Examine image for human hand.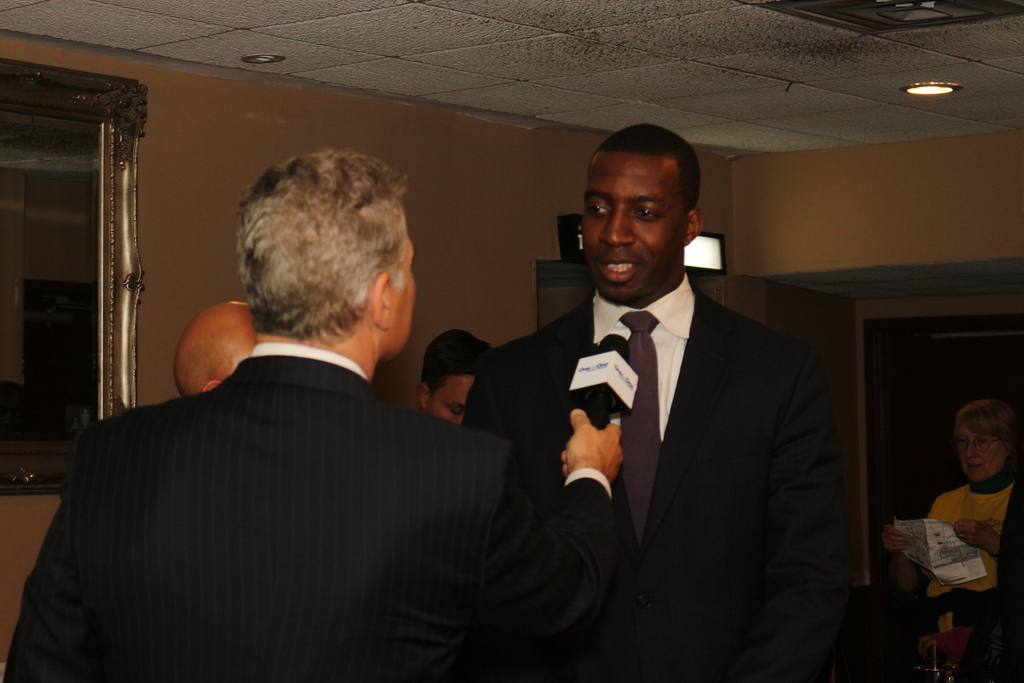
Examination result: [x1=952, y1=520, x2=999, y2=553].
